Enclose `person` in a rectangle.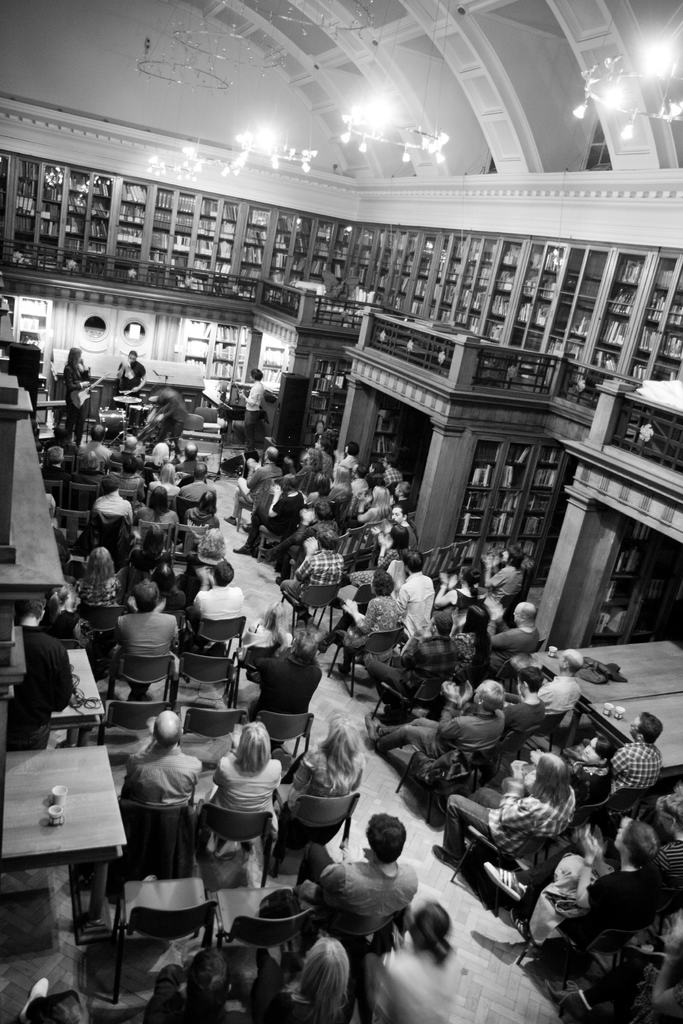
x1=497 y1=736 x2=614 y2=806.
